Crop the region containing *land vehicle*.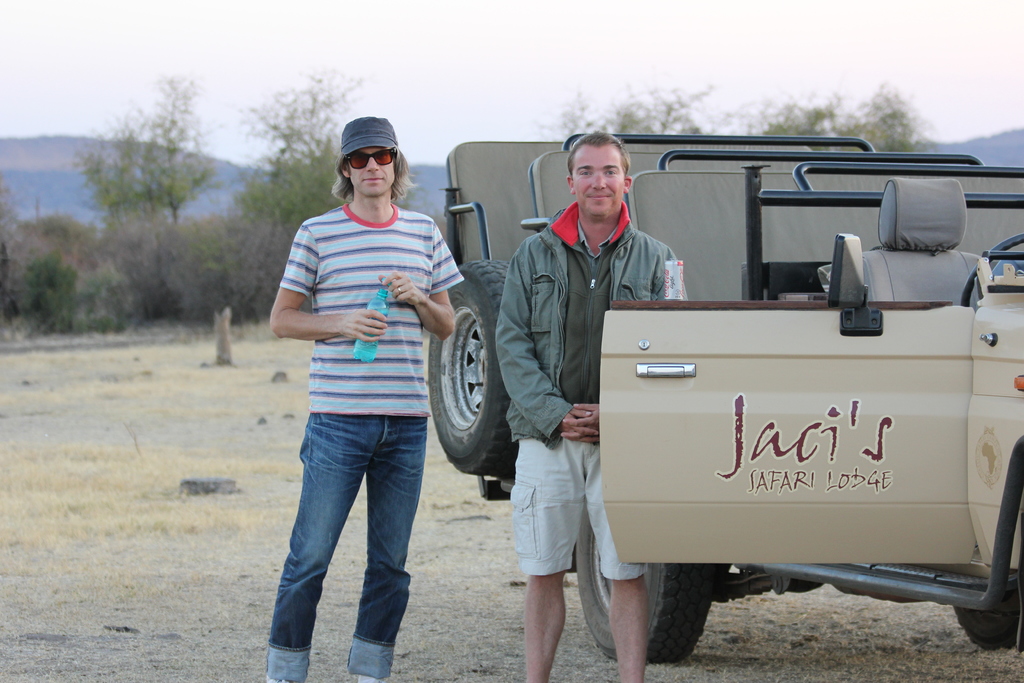
Crop region: pyautogui.locateOnScreen(428, 133, 1023, 661).
